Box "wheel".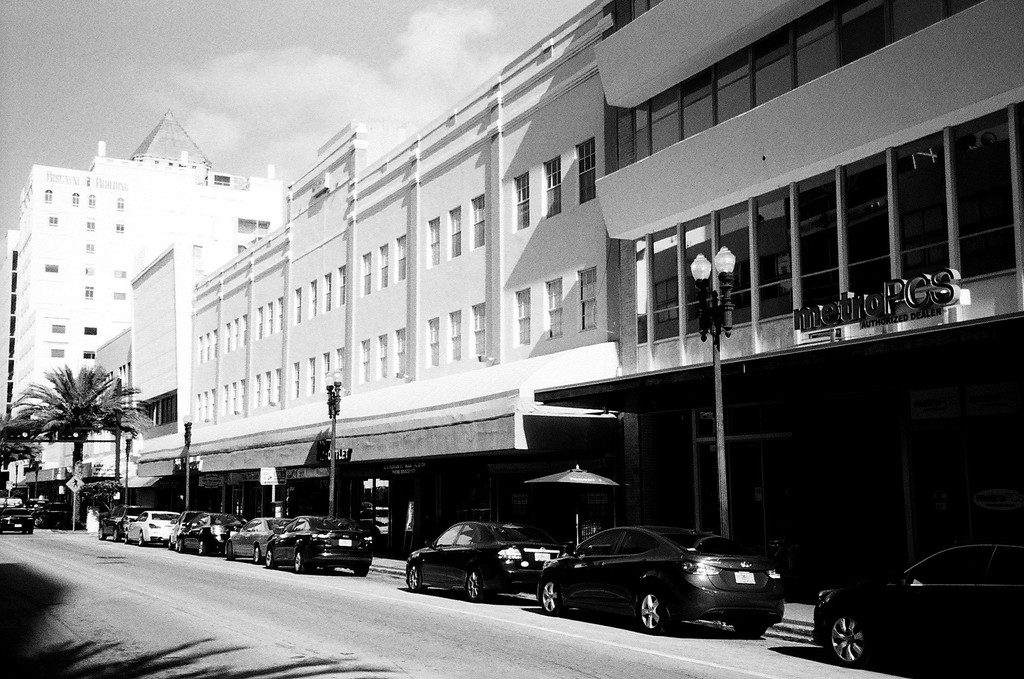
101,526,105,540.
